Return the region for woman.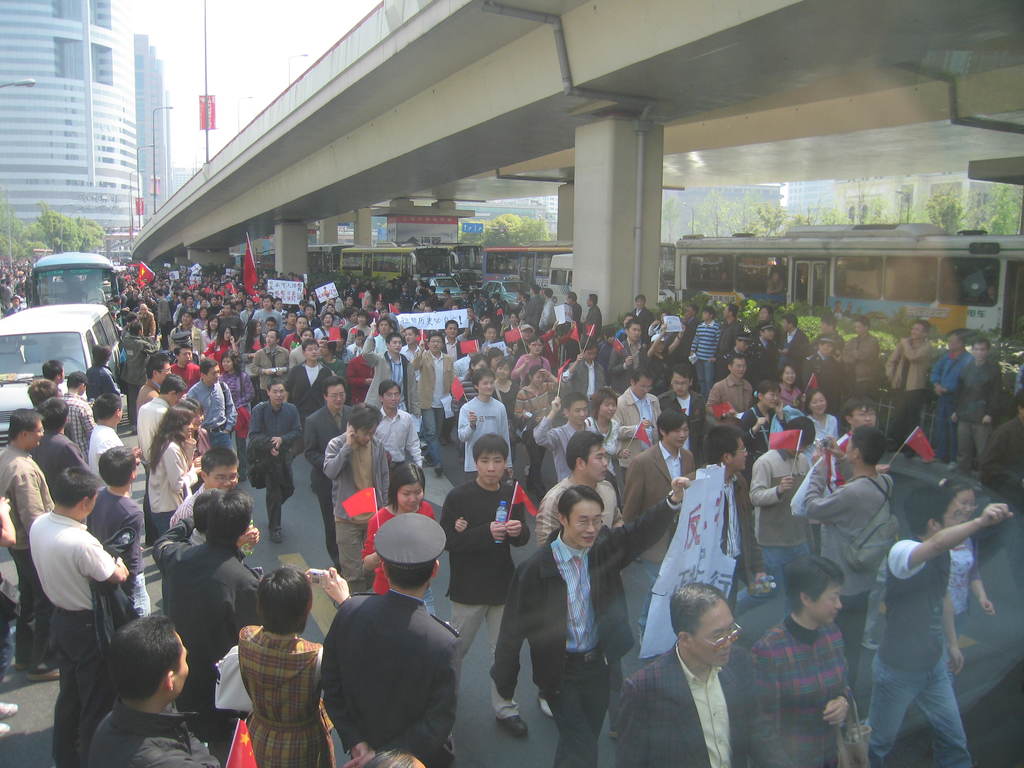
{"x1": 493, "y1": 360, "x2": 519, "y2": 461}.
